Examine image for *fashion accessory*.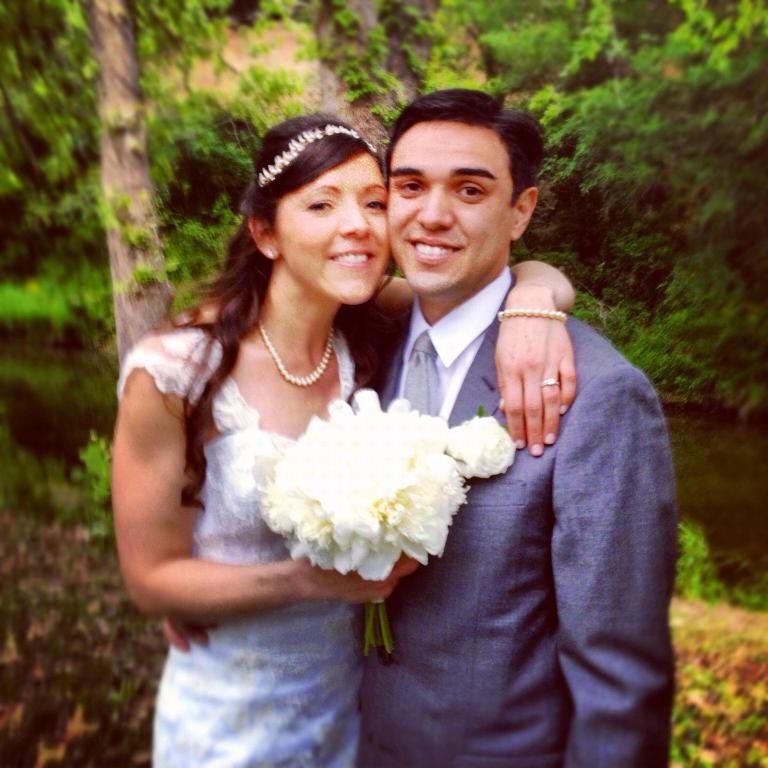
Examination result: 544,375,564,389.
